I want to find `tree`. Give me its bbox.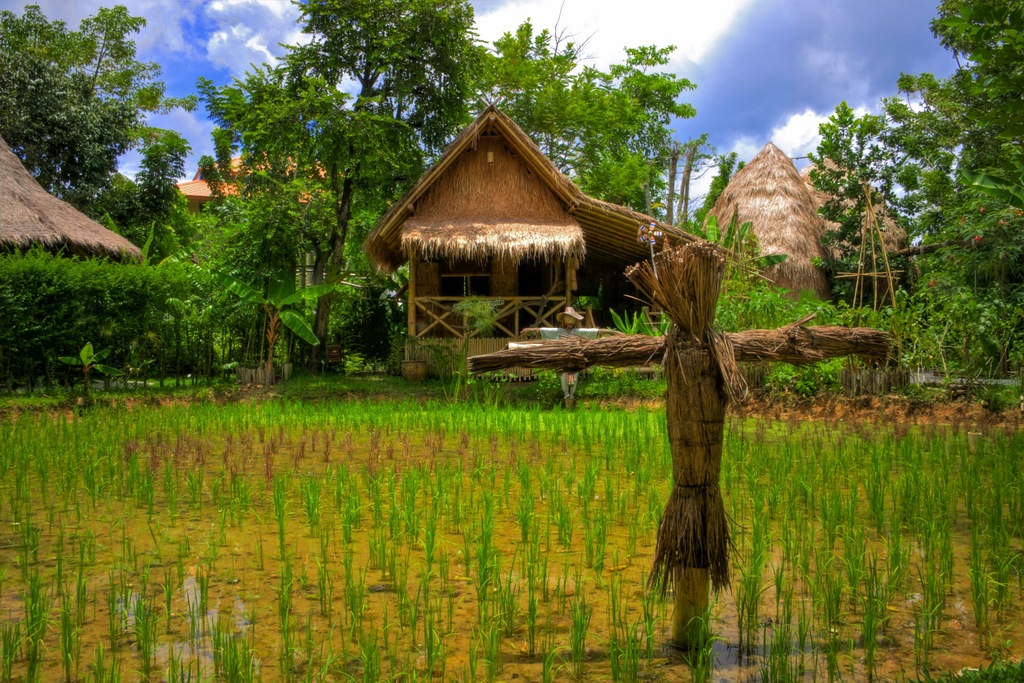
bbox=[129, 127, 193, 217].
